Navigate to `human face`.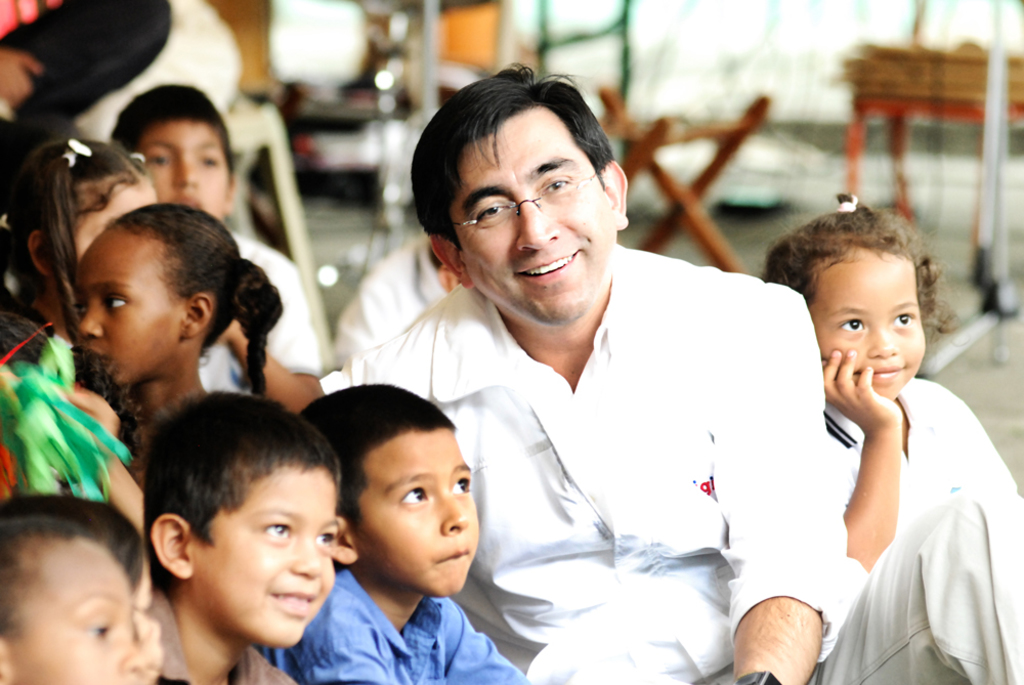
Navigation target: <region>459, 110, 614, 319</region>.
